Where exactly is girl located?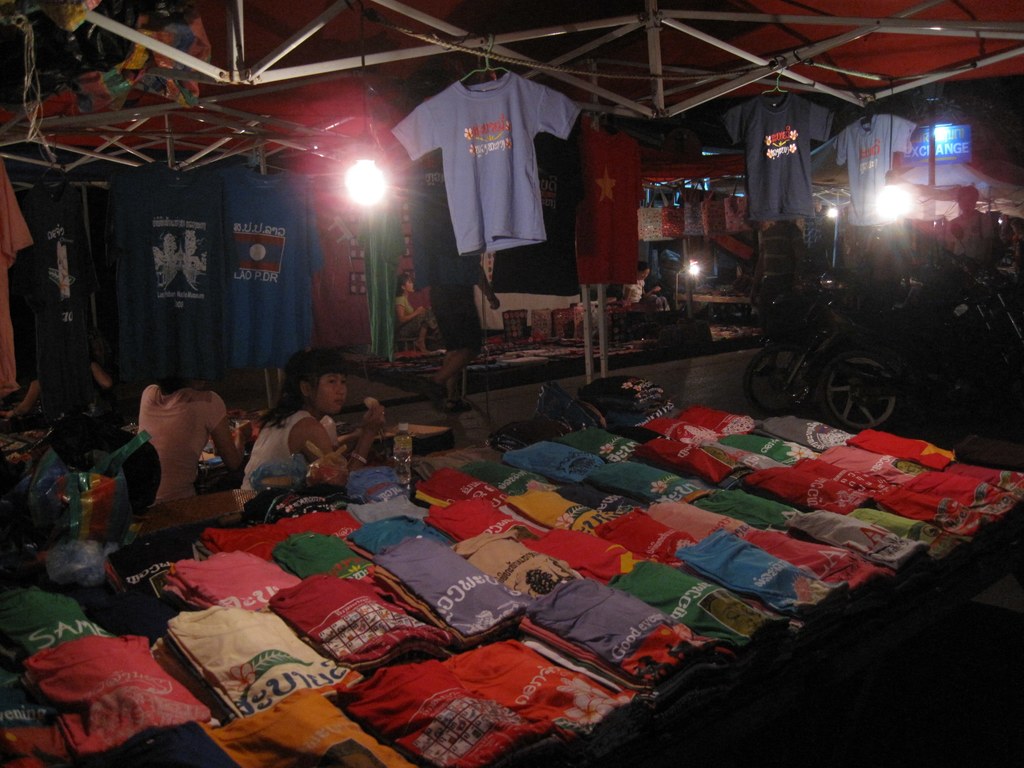
Its bounding box is rect(241, 348, 383, 490).
